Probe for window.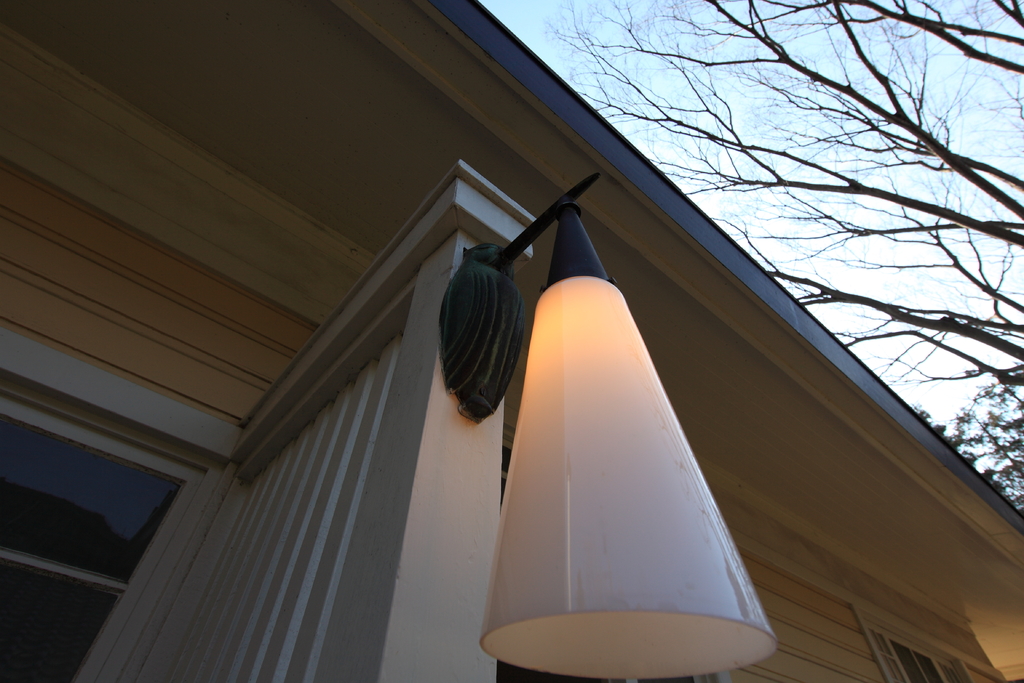
Probe result: <bbox>1, 369, 226, 682</bbox>.
